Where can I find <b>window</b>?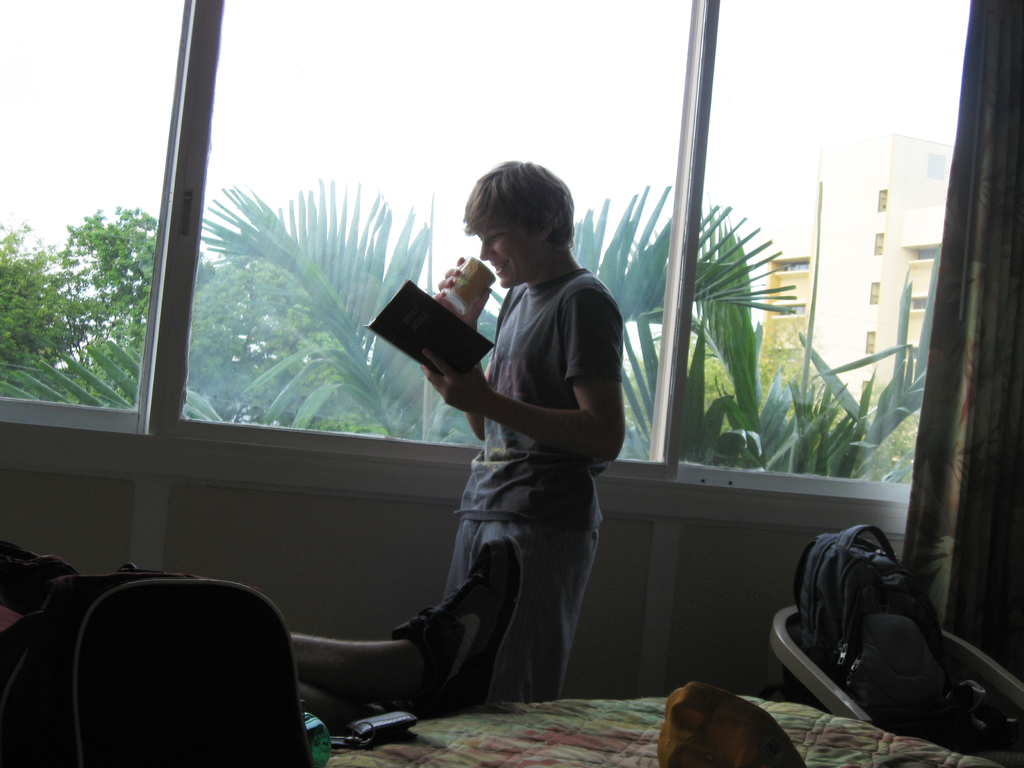
You can find it at [776,307,806,315].
